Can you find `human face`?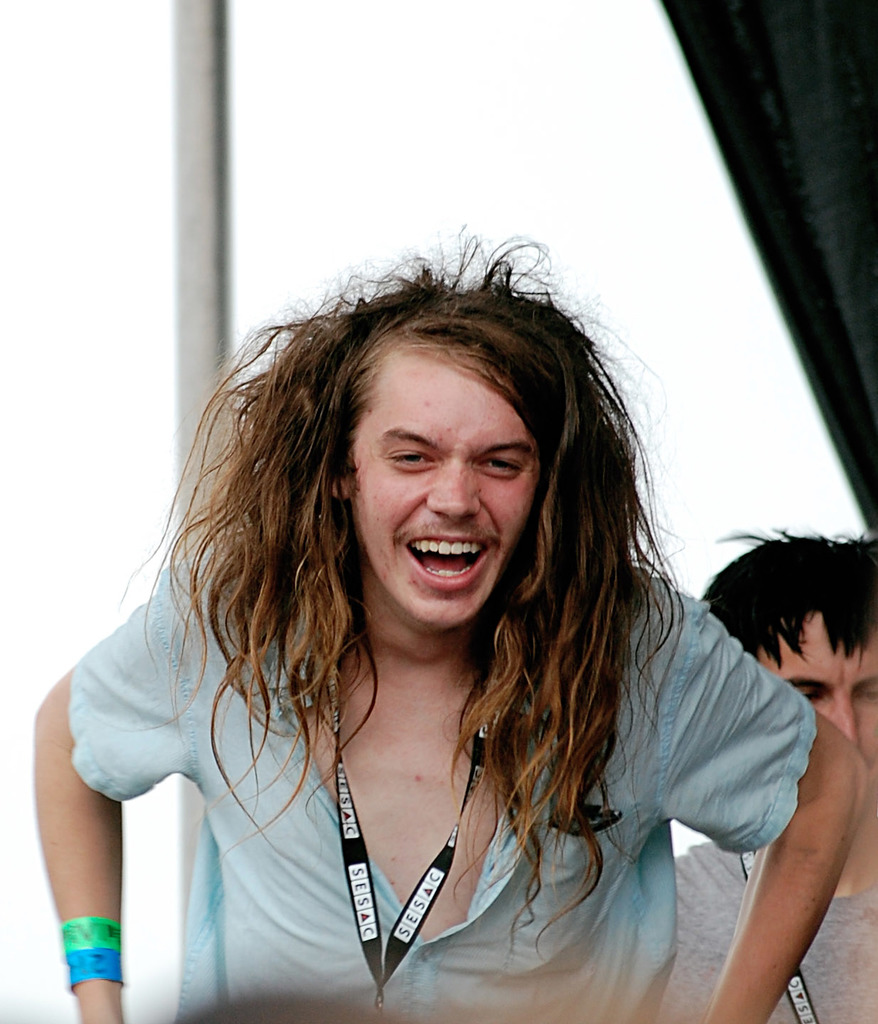
Yes, bounding box: 755:612:877:784.
